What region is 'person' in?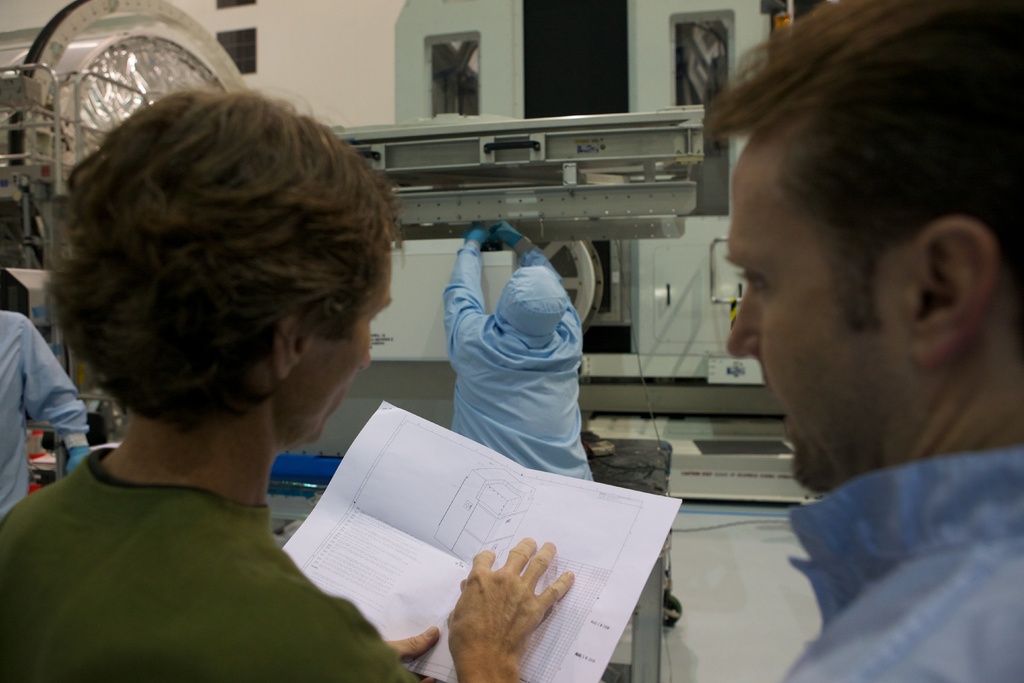
bbox=(0, 311, 90, 514).
